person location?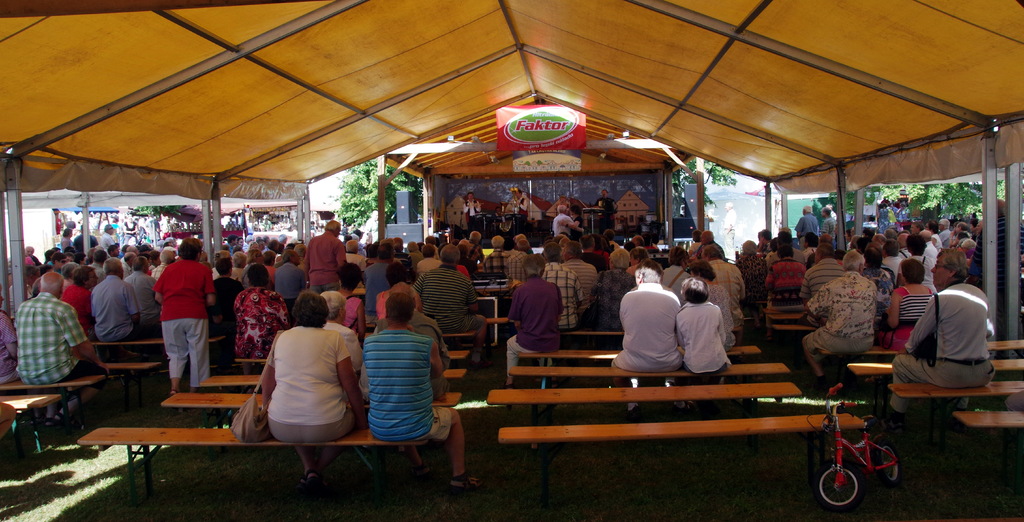
[x1=143, y1=224, x2=221, y2=413]
